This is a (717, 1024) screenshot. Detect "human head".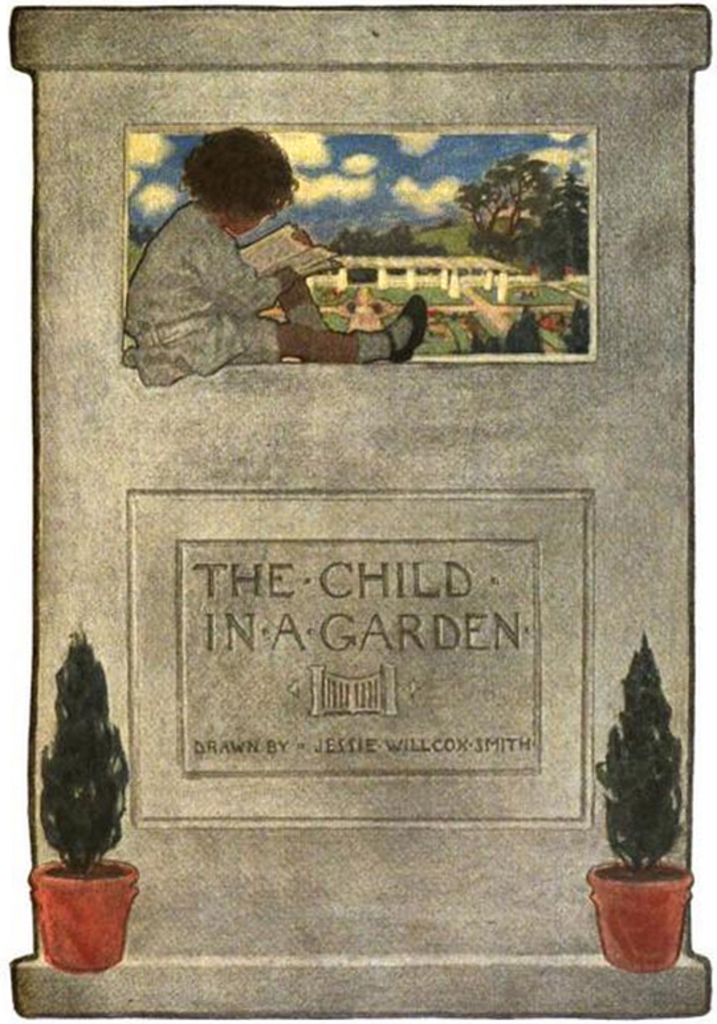
[176,119,294,238].
